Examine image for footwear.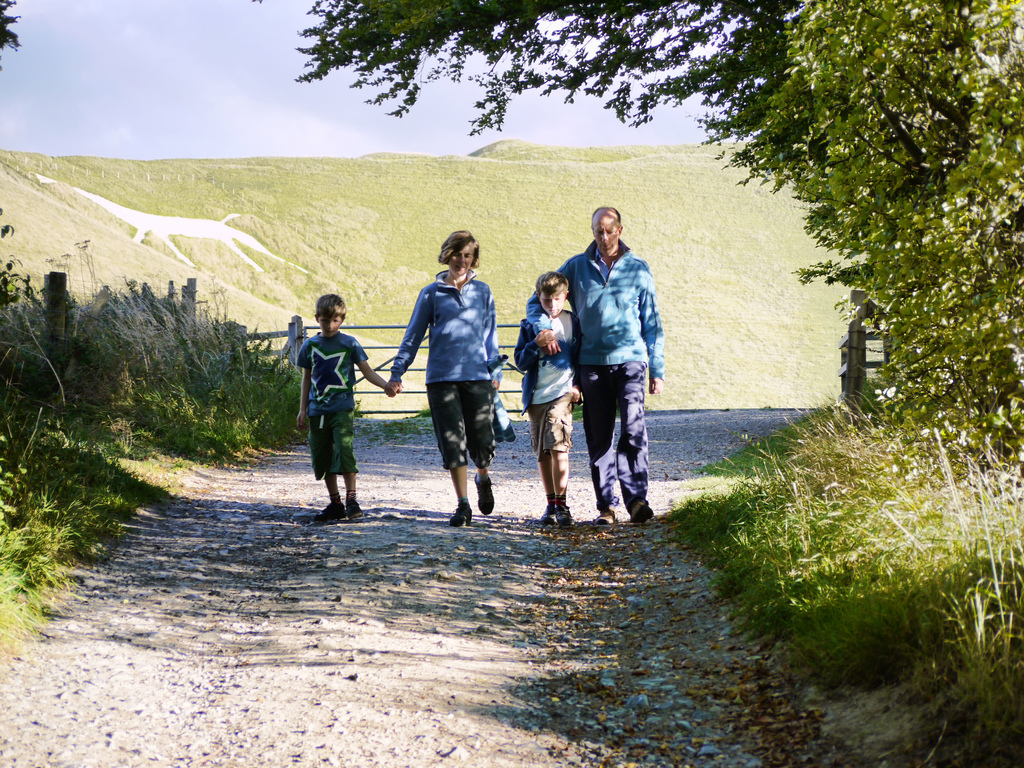
Examination result: <bbox>598, 504, 612, 527</bbox>.
